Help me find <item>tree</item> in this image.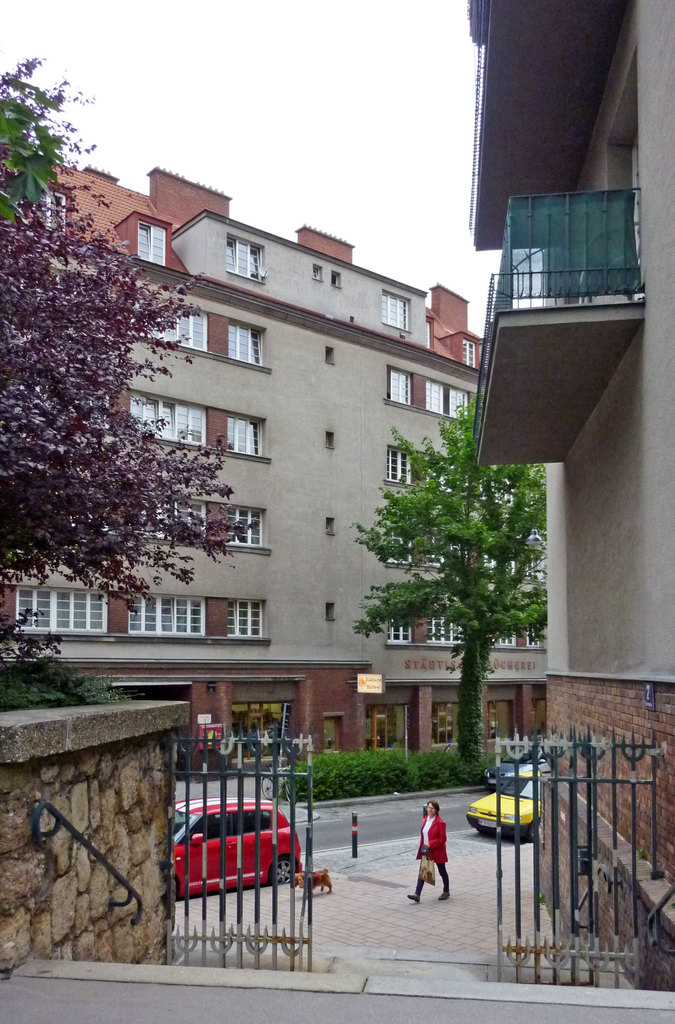
Found it: detection(342, 393, 546, 768).
